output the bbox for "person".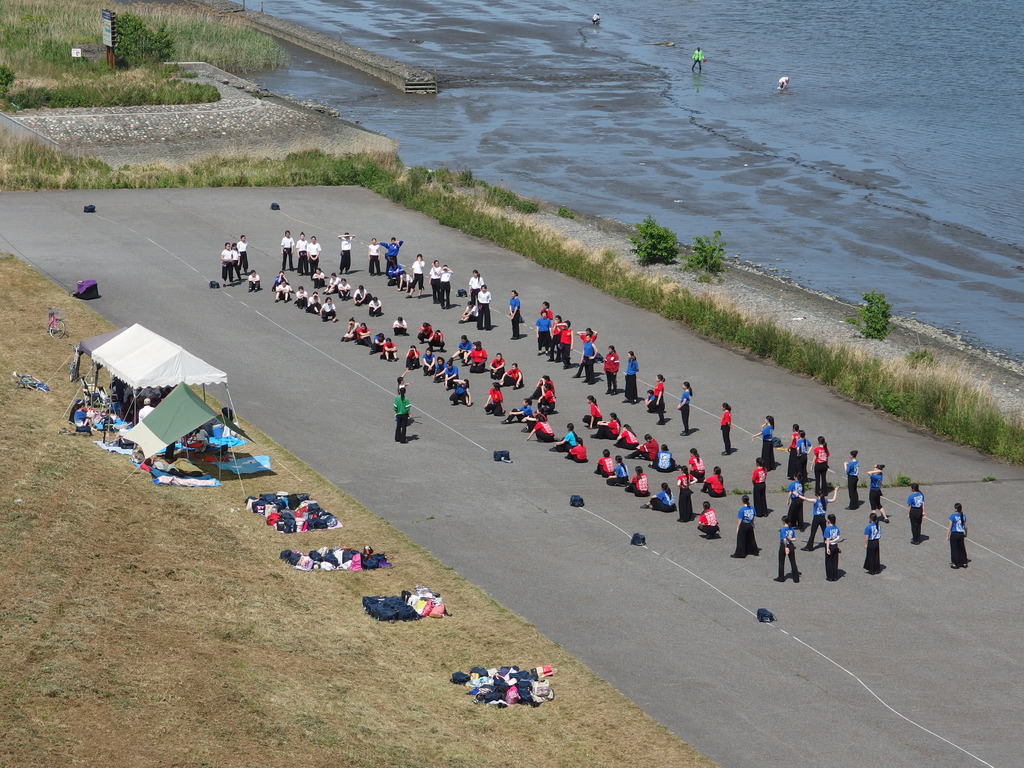
select_region(692, 451, 698, 470).
